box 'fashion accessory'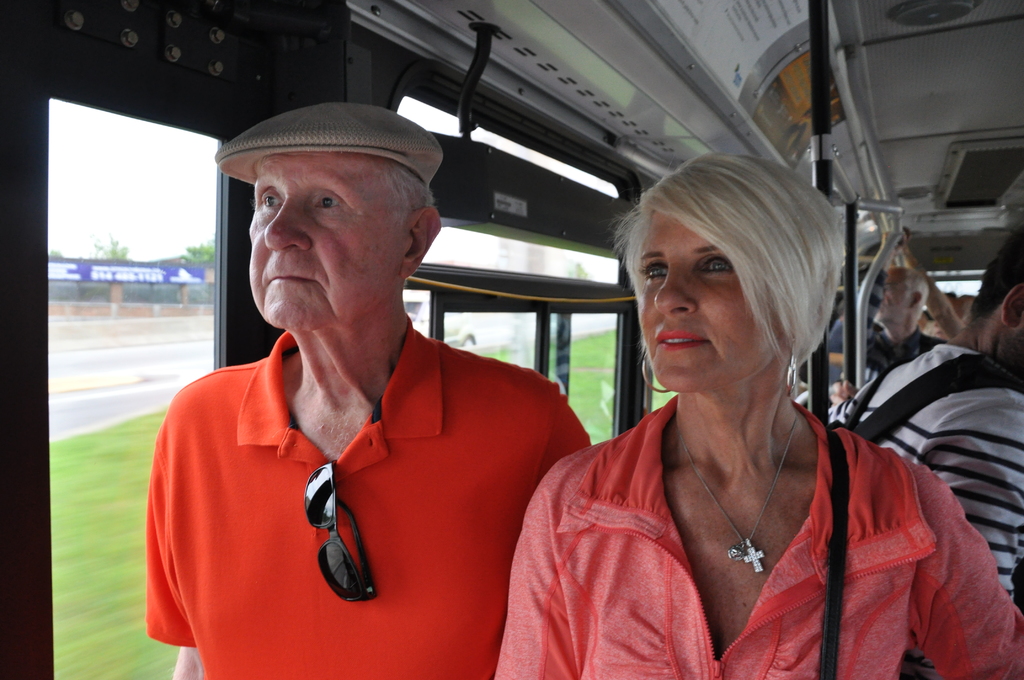
detection(674, 398, 799, 576)
